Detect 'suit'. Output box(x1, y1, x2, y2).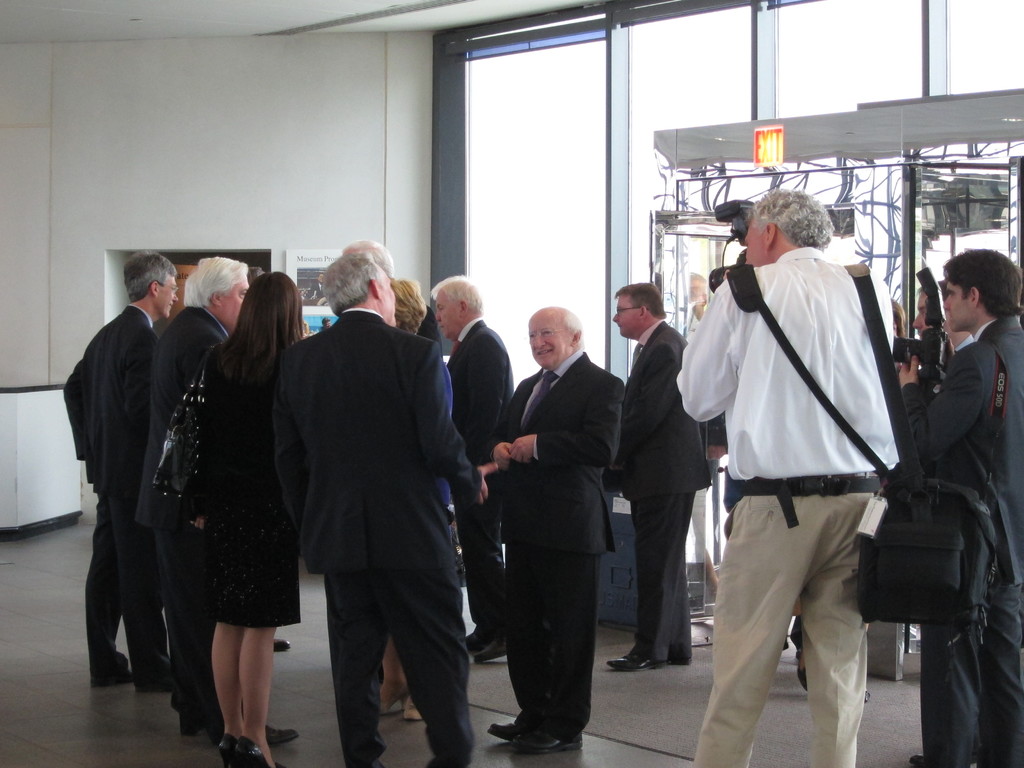
box(496, 346, 628, 737).
